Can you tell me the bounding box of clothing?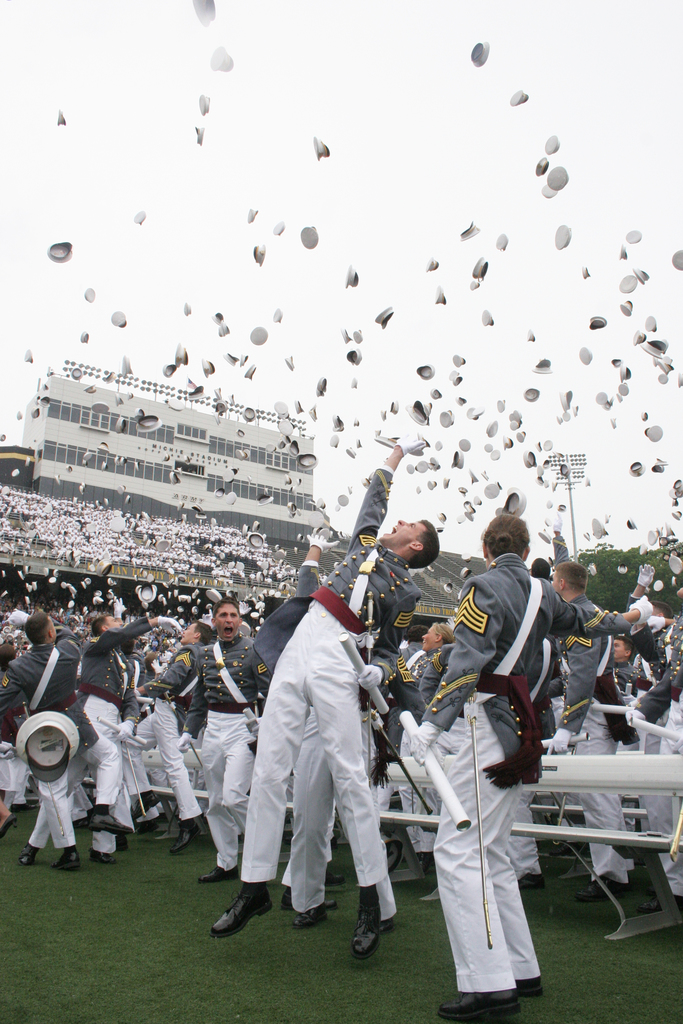
236/461/422/891.
